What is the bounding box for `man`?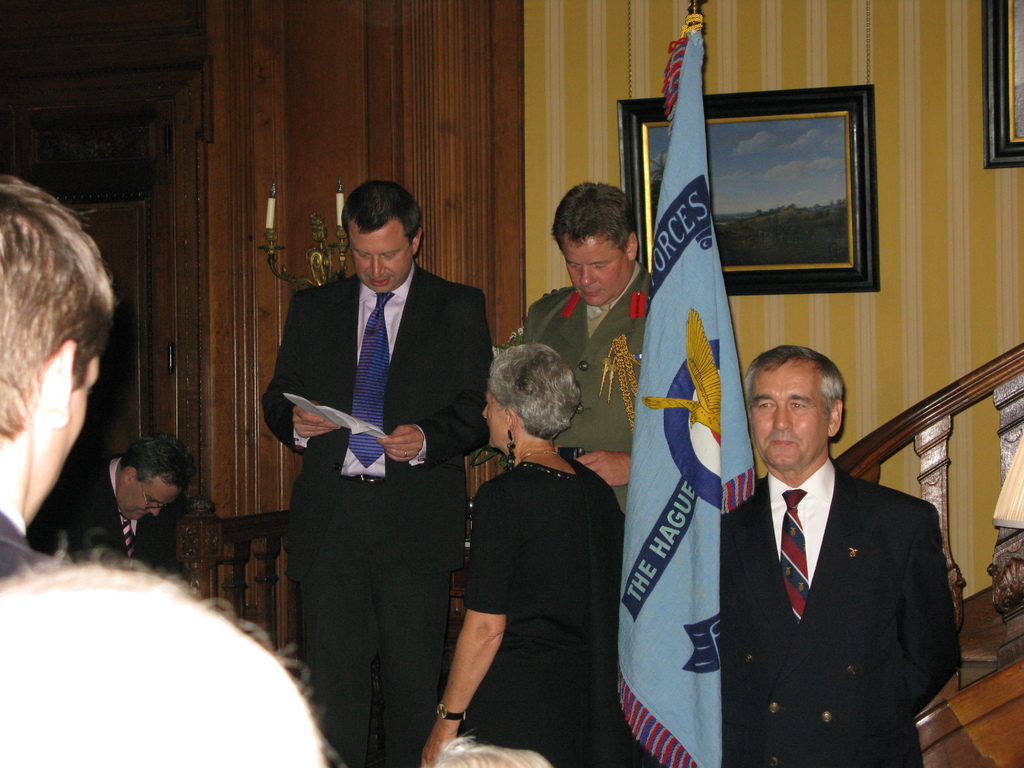
bbox=[521, 182, 657, 512].
